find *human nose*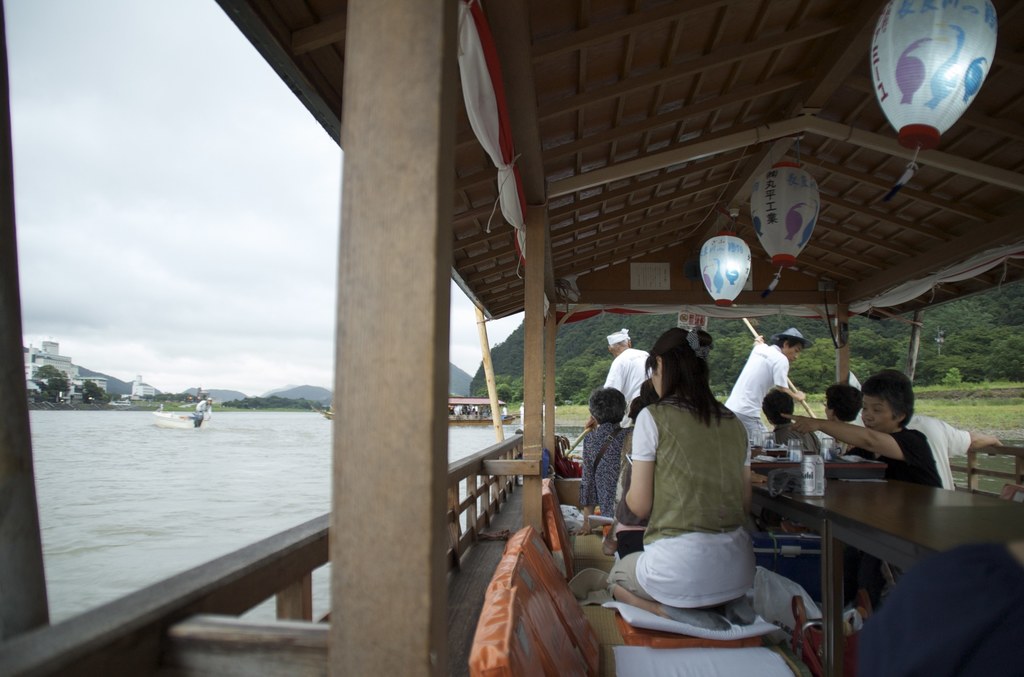
865/409/871/419
